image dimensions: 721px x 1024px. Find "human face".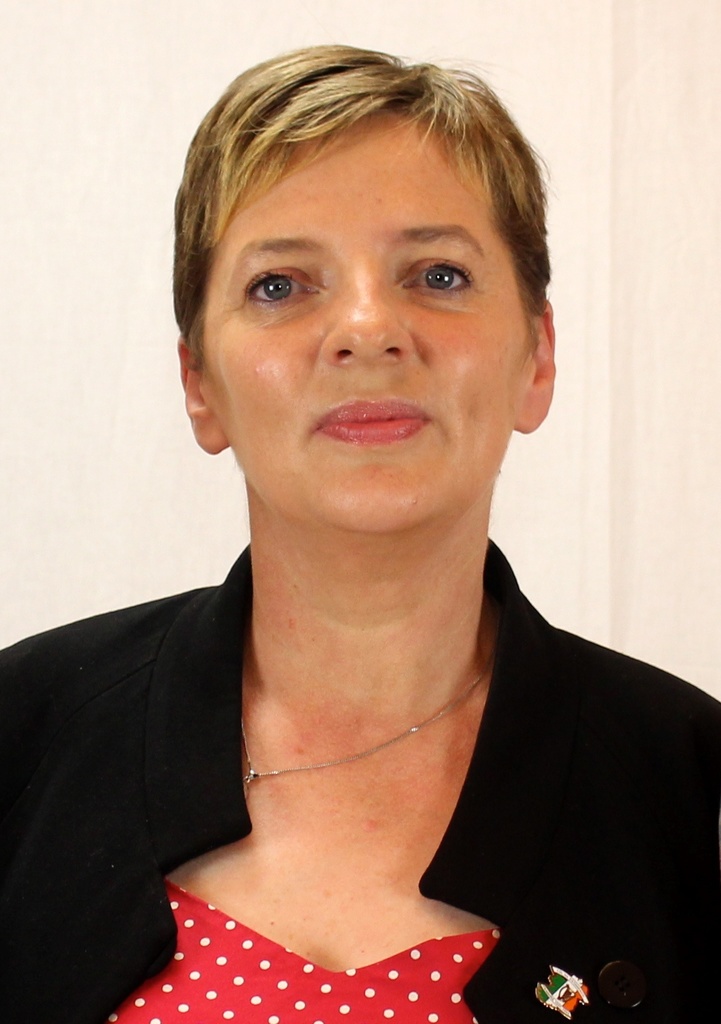
(186, 109, 539, 543).
